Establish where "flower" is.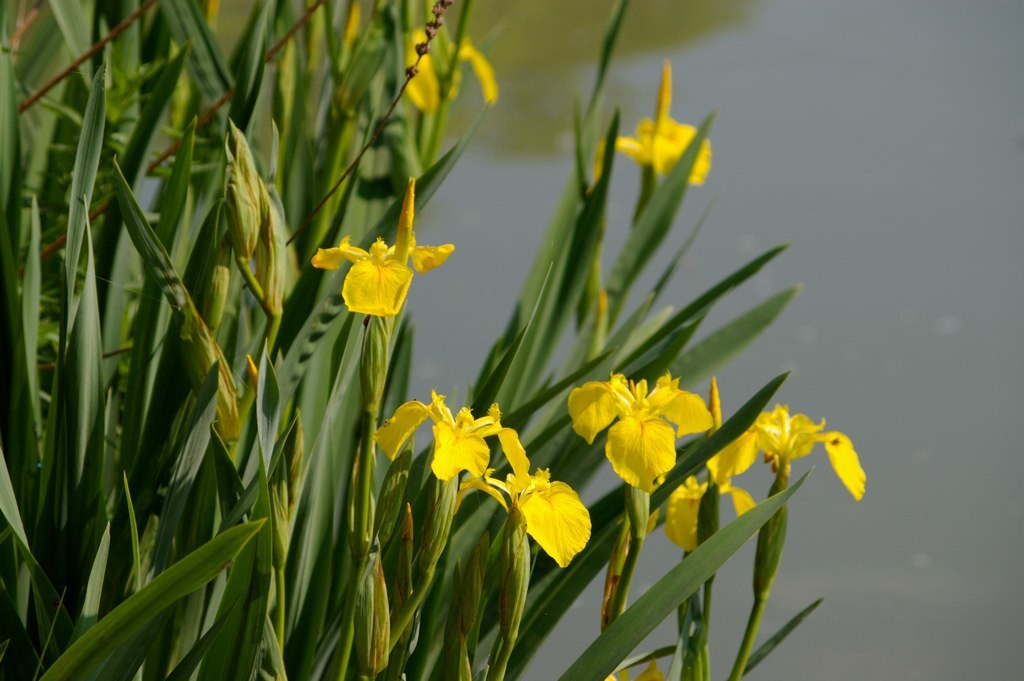
Established at (left=698, top=385, right=759, bottom=485).
